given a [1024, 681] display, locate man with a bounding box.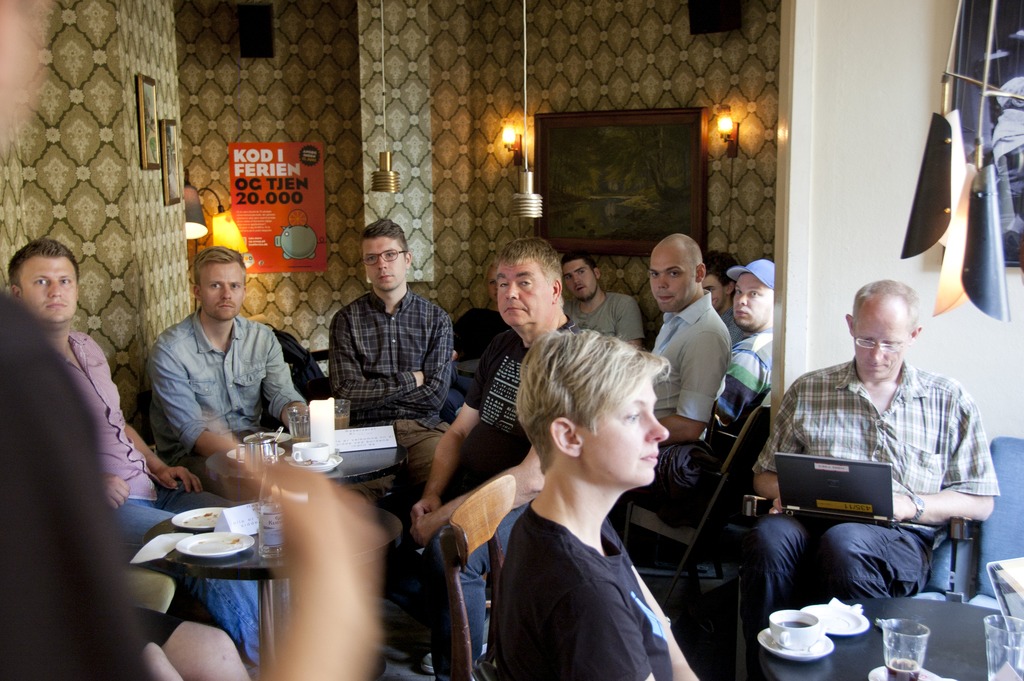
Located: <bbox>620, 258, 772, 529</bbox>.
